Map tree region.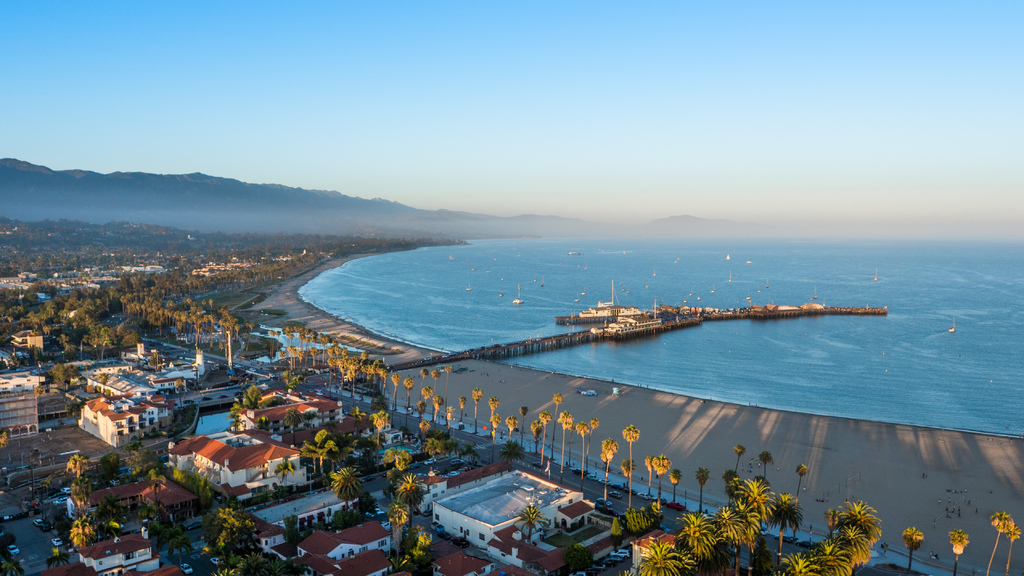
Mapped to l=538, t=408, r=551, b=465.
